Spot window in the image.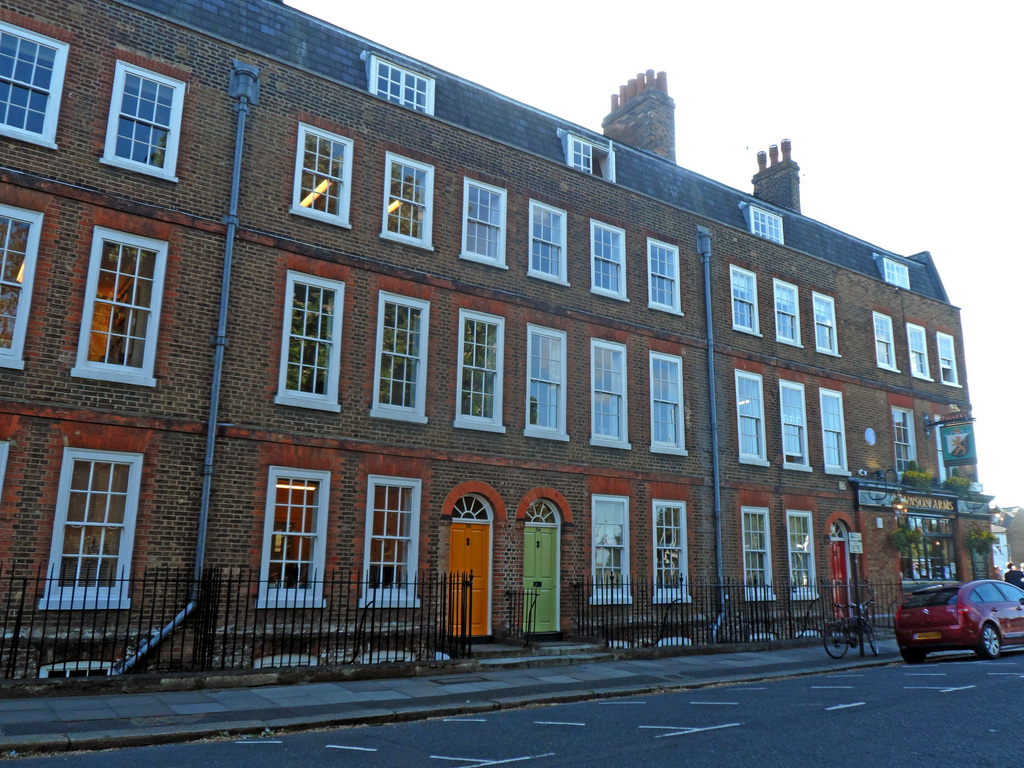
window found at bbox(733, 265, 767, 332).
